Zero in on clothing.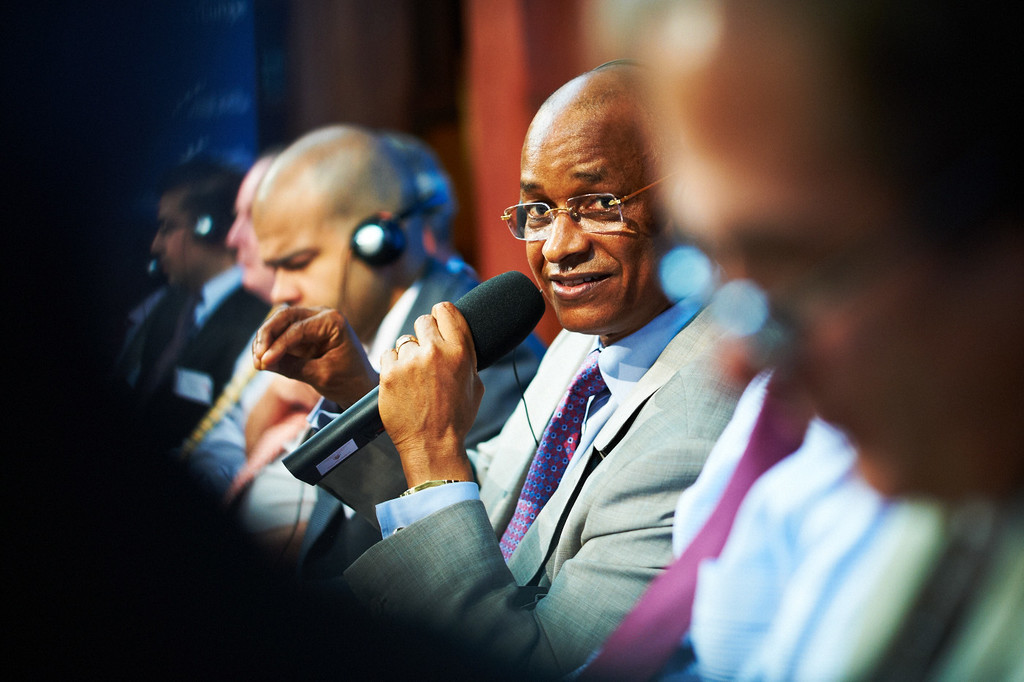
Zeroed in: select_region(178, 301, 285, 499).
